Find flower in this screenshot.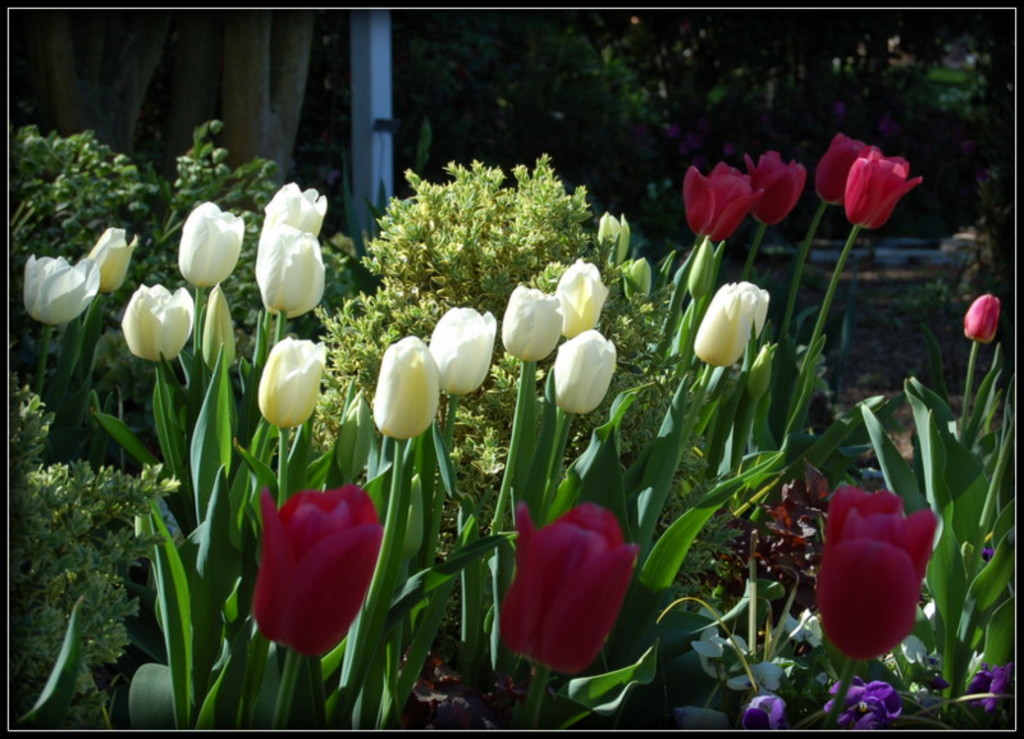
The bounding box for flower is x1=118 y1=282 x2=191 y2=359.
